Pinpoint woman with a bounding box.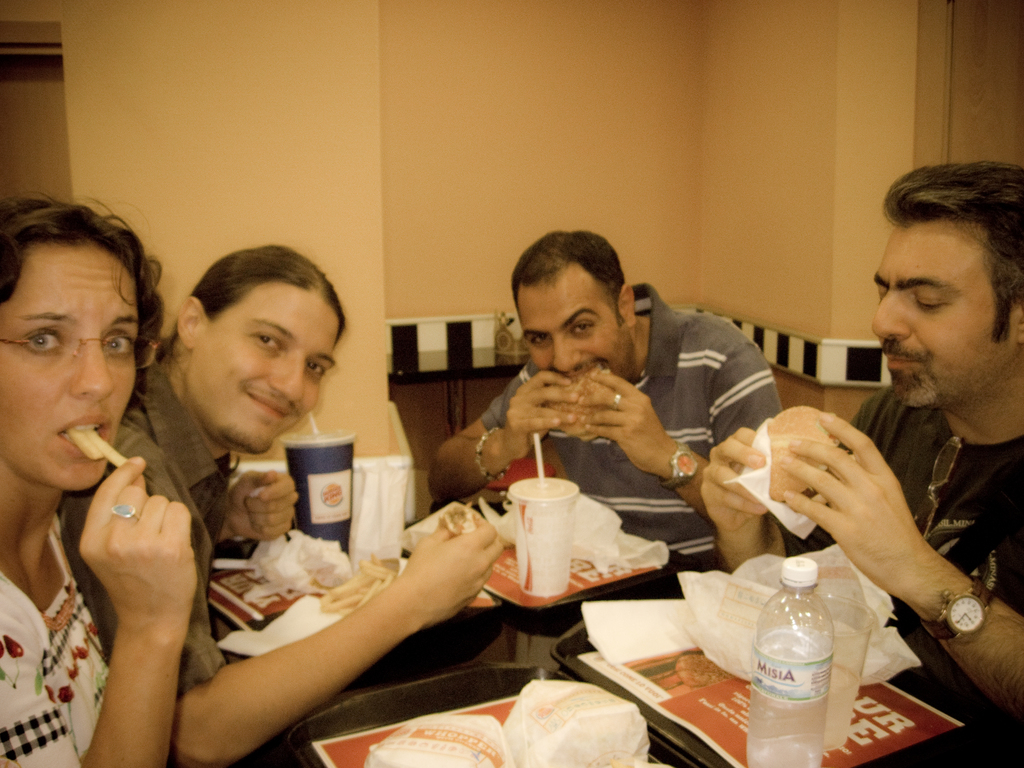
select_region(5, 175, 229, 748).
